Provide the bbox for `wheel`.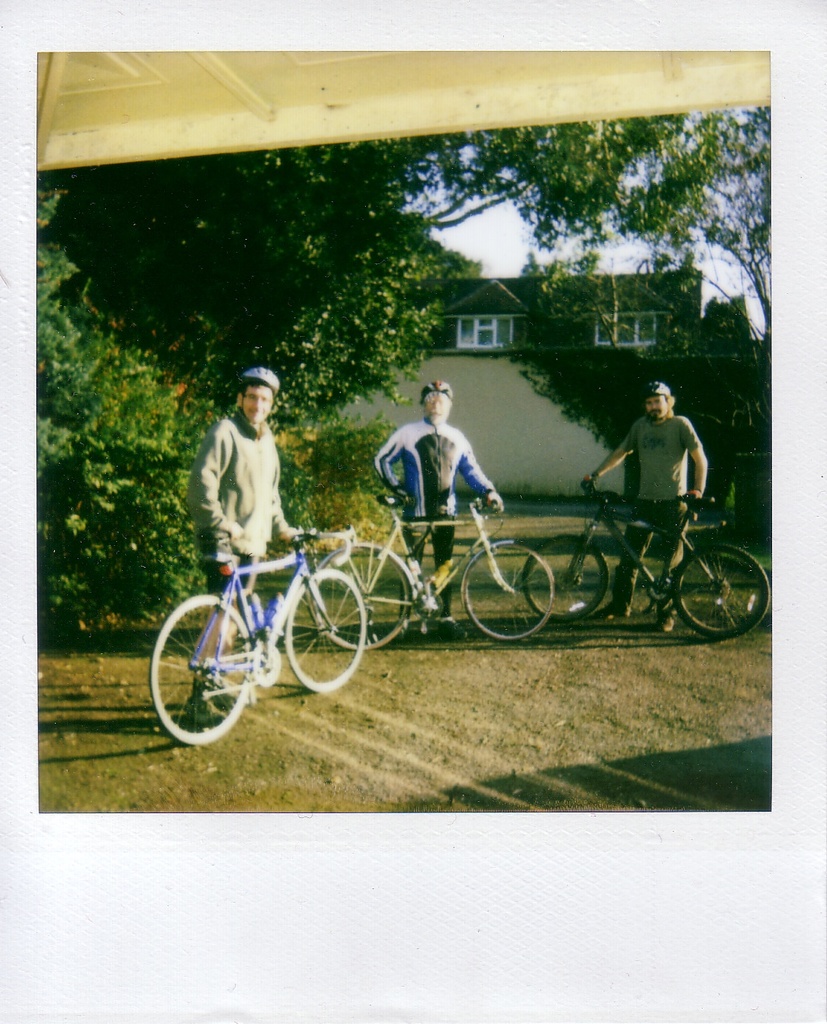
x1=149 y1=591 x2=253 y2=743.
